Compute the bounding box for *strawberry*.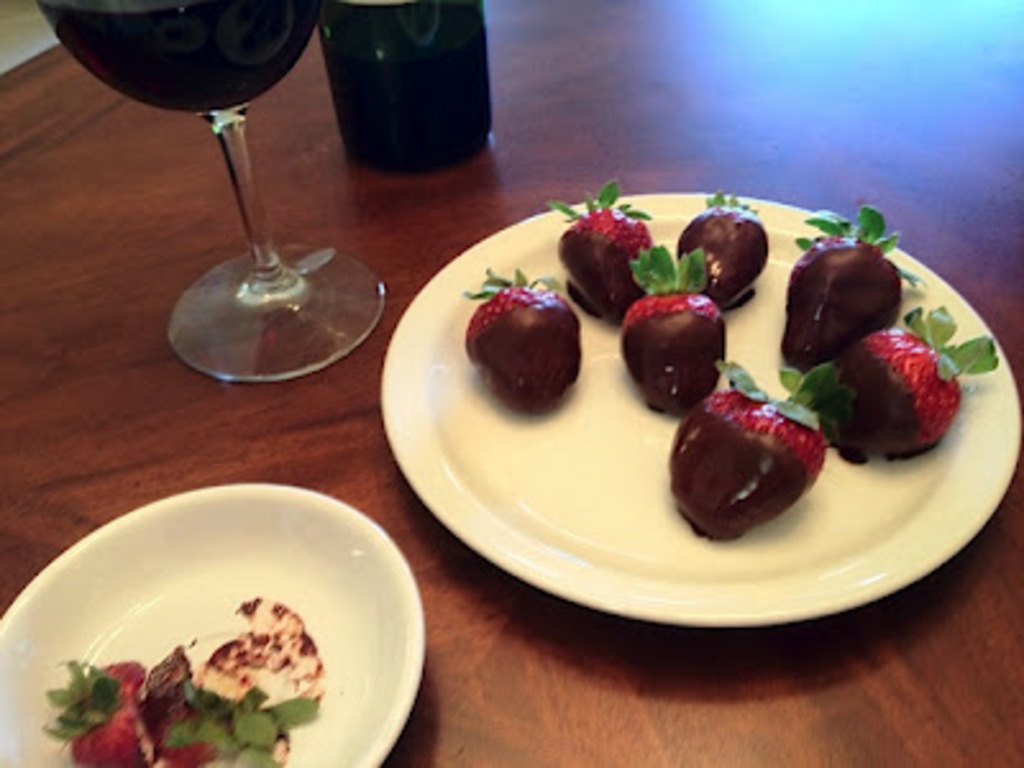
detection(563, 187, 655, 302).
